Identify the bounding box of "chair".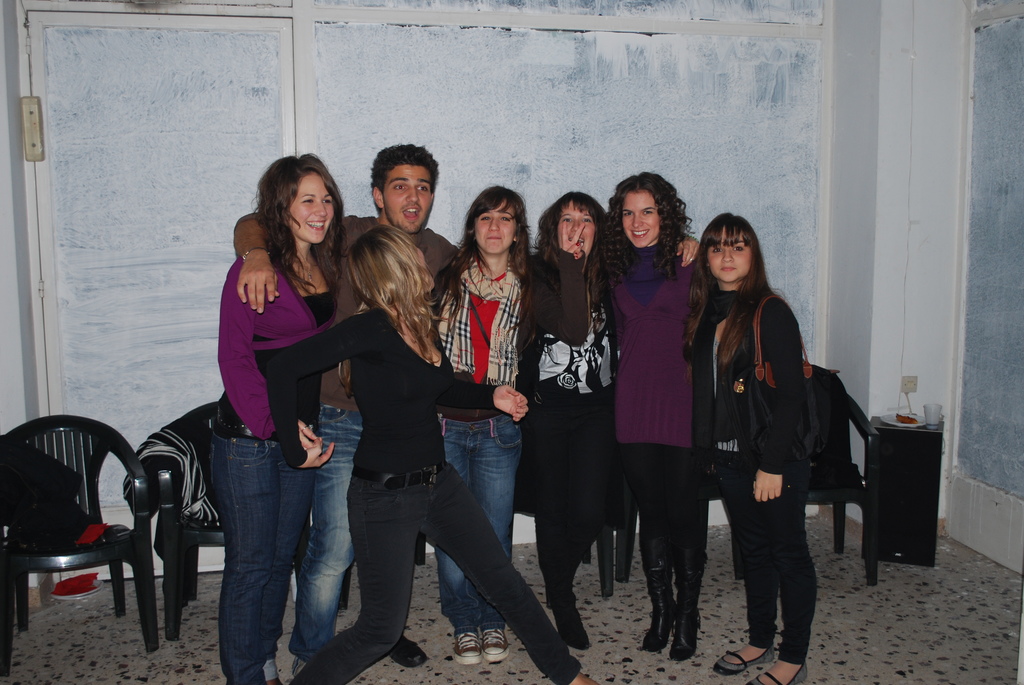
rect(614, 500, 728, 585).
